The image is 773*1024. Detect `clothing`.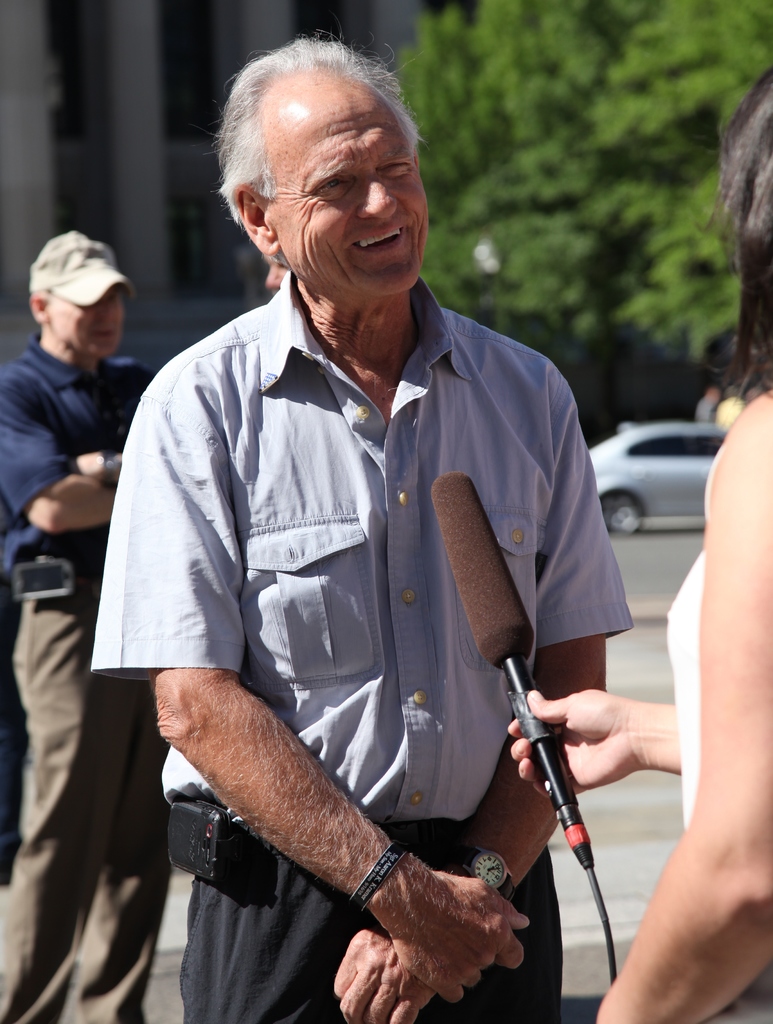
Detection: <region>0, 330, 175, 1023</region>.
